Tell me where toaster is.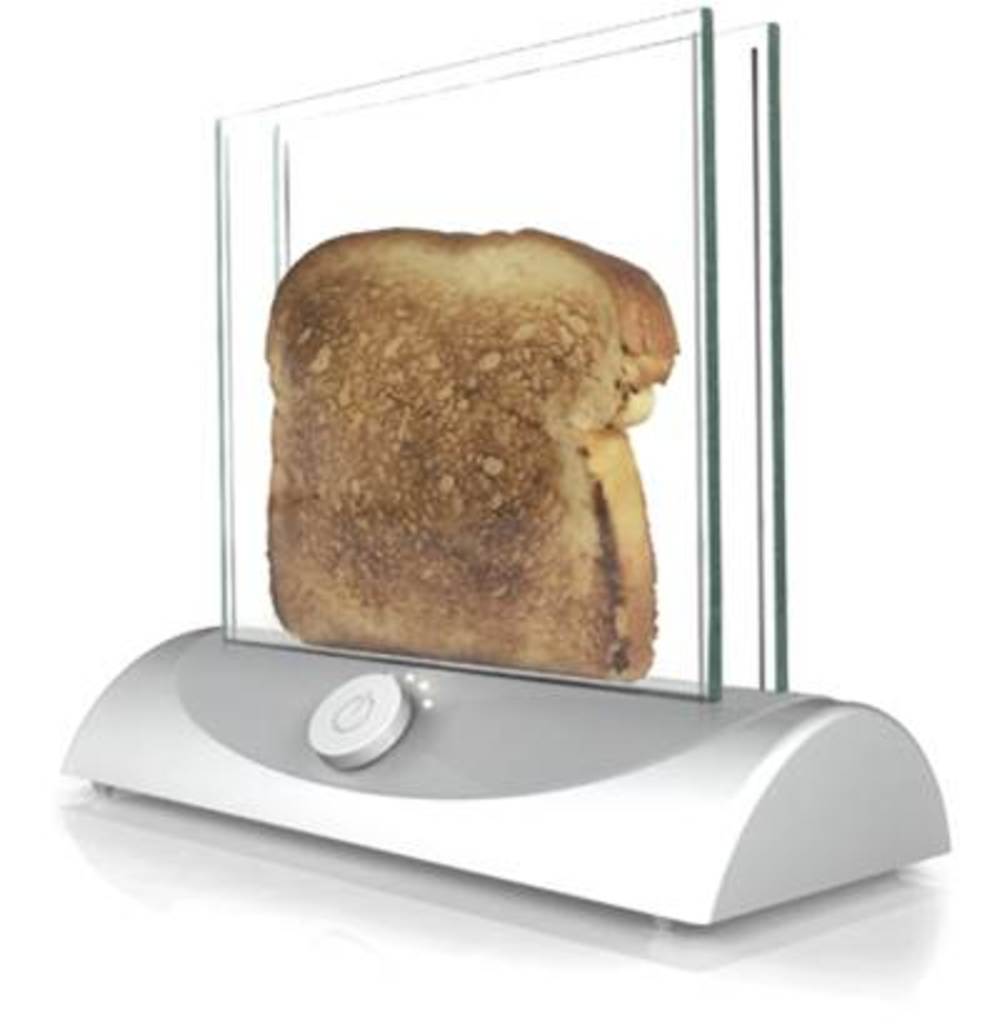
toaster is at <region>62, 10, 950, 932</region>.
